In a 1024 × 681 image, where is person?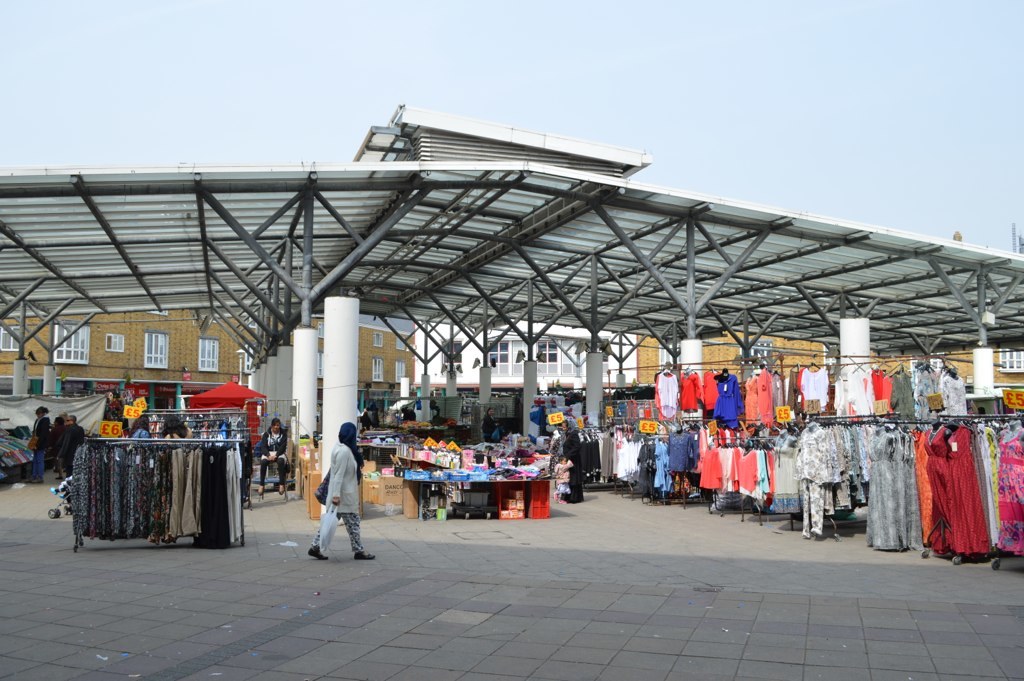
crop(309, 422, 368, 568).
